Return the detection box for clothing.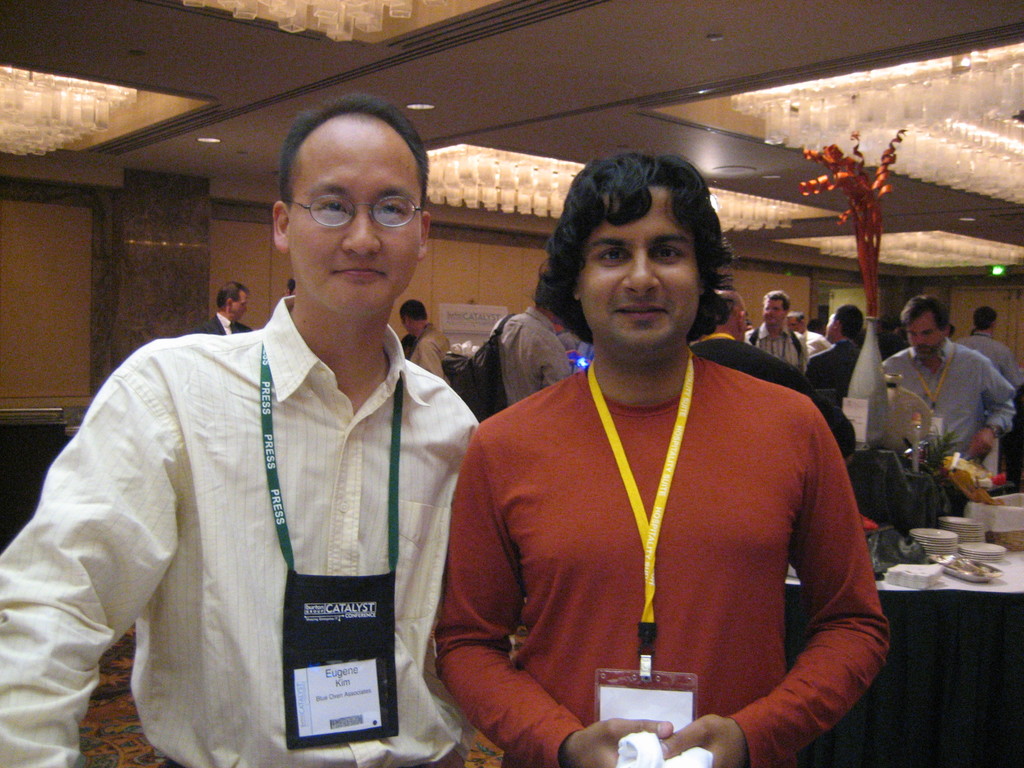
{"left": 948, "top": 330, "right": 1021, "bottom": 478}.
